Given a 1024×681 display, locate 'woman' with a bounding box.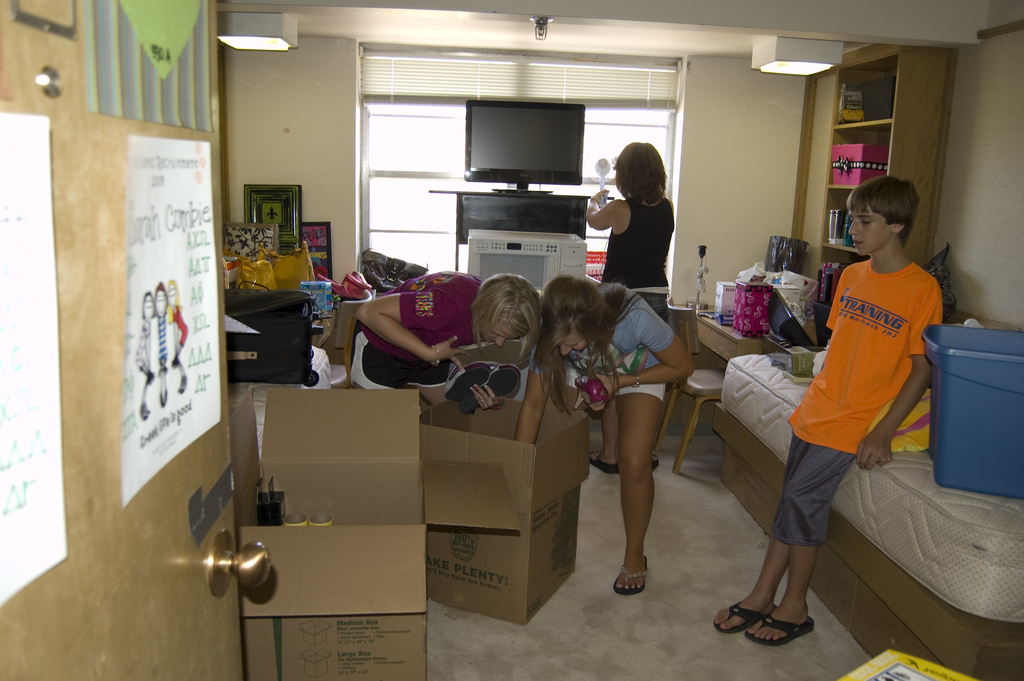
Located: box(136, 291, 158, 418).
